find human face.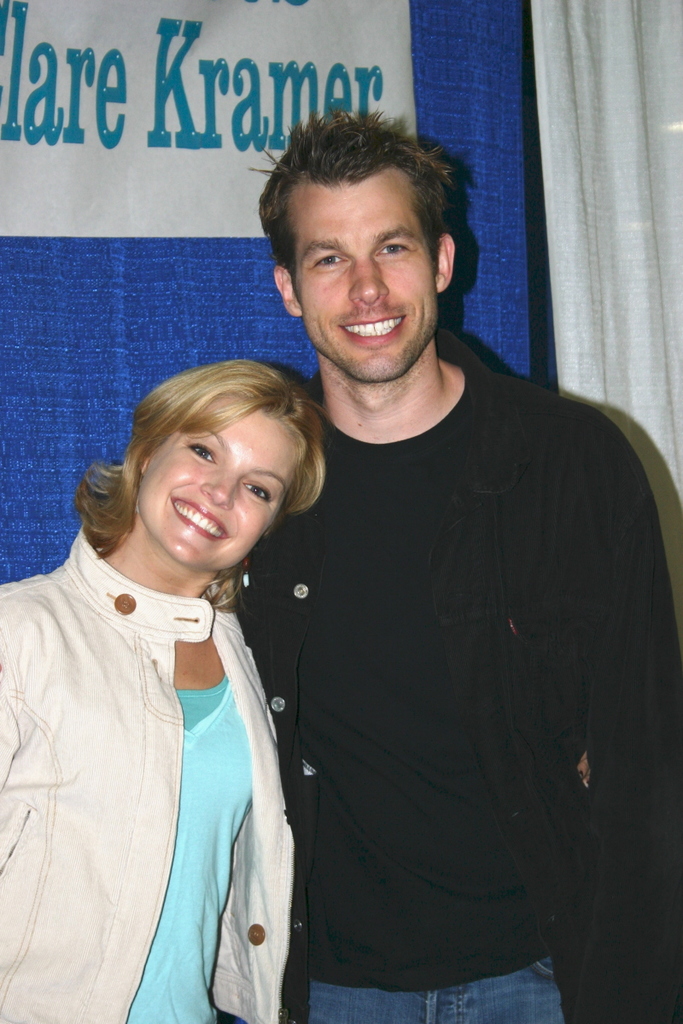
left=136, top=405, right=302, bottom=571.
